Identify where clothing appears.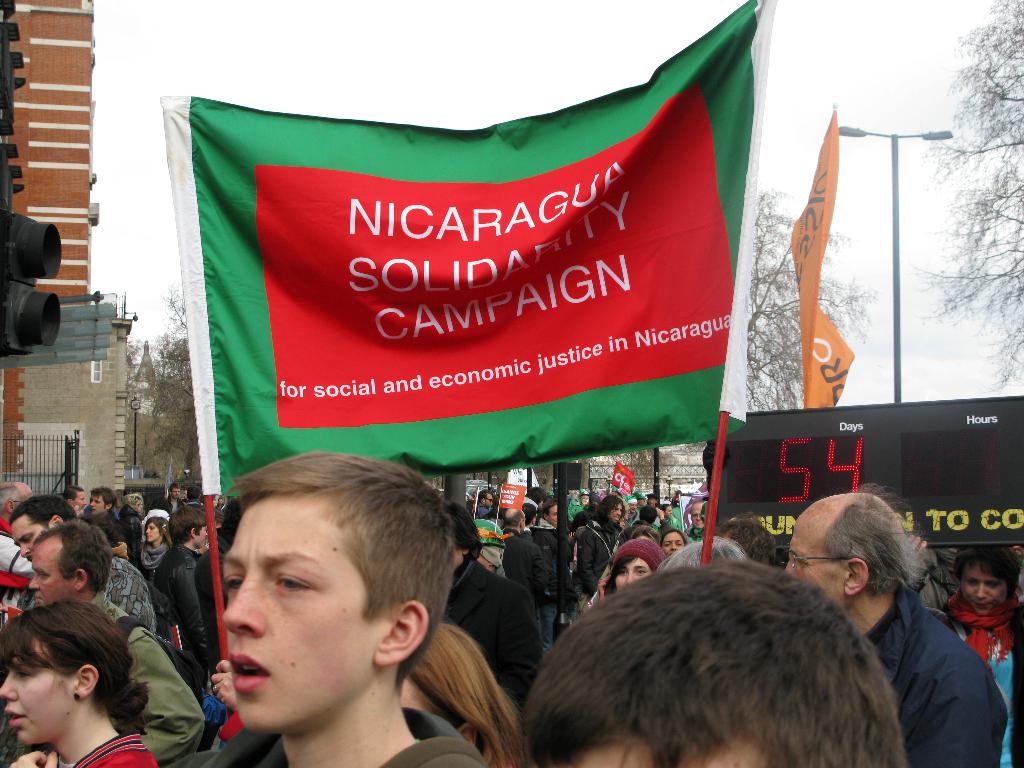
Appears at pyautogui.locateOnScreen(576, 518, 621, 597).
